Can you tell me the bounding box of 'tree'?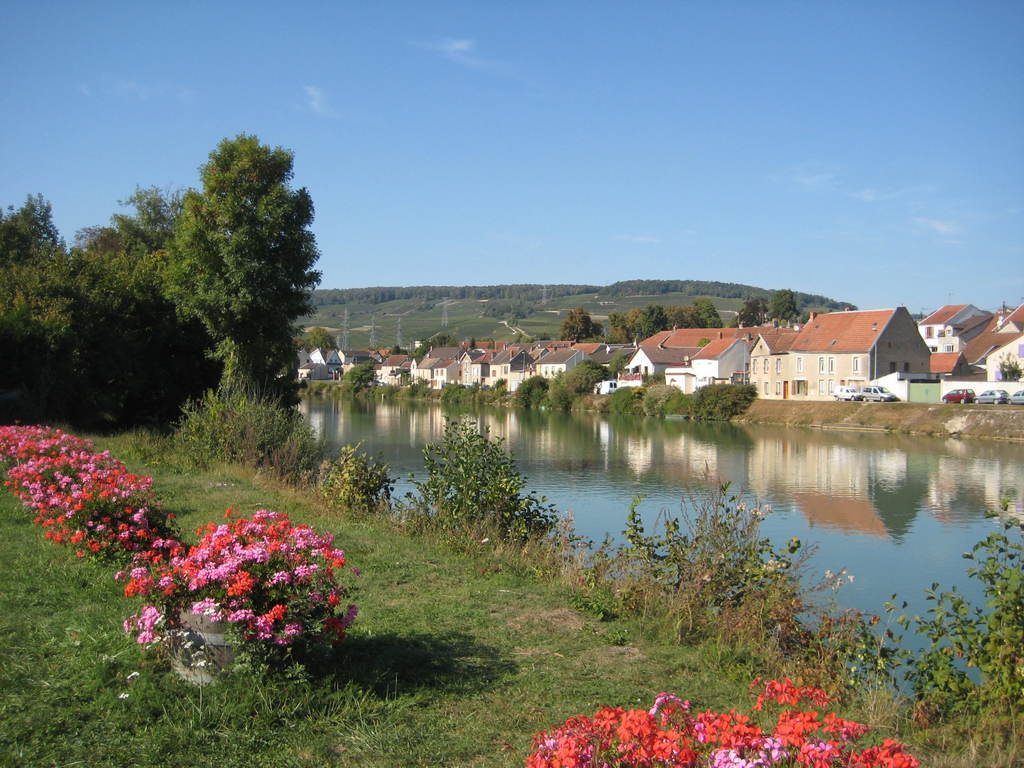
x1=550, y1=352, x2=611, y2=415.
